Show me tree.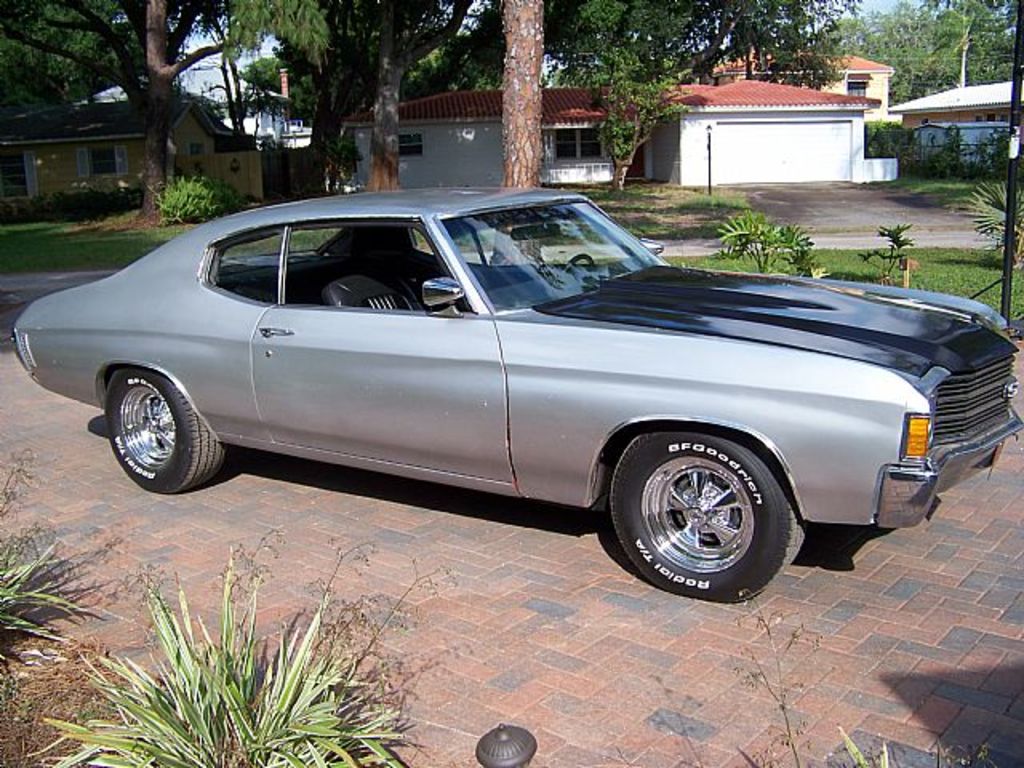
tree is here: pyautogui.locateOnScreen(542, 46, 680, 187).
